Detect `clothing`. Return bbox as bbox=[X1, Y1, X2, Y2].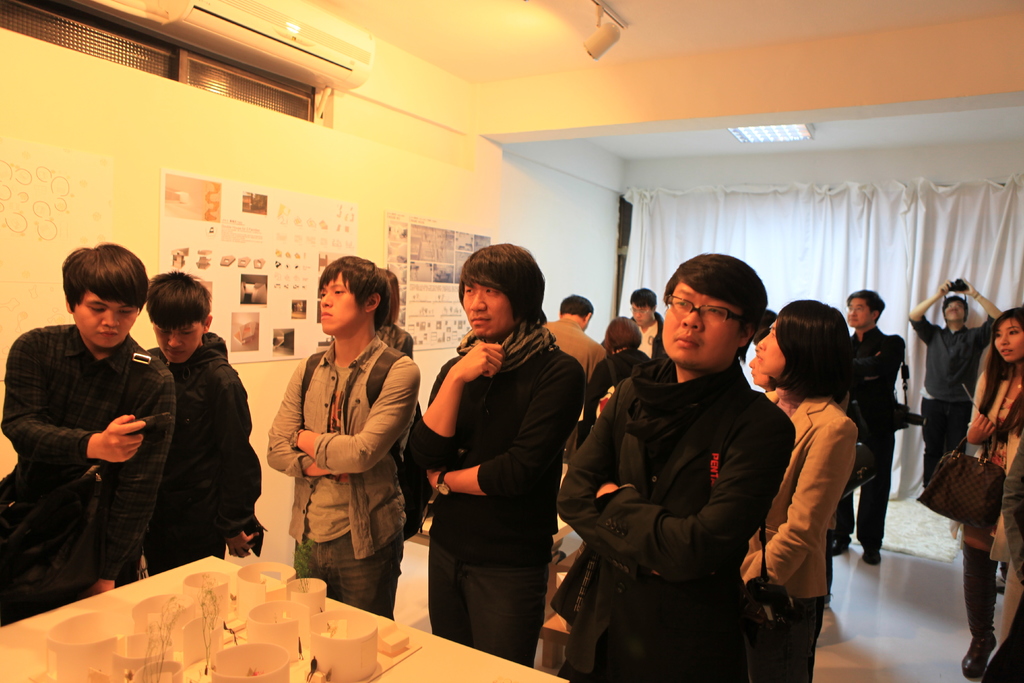
bbox=[841, 325, 893, 545].
